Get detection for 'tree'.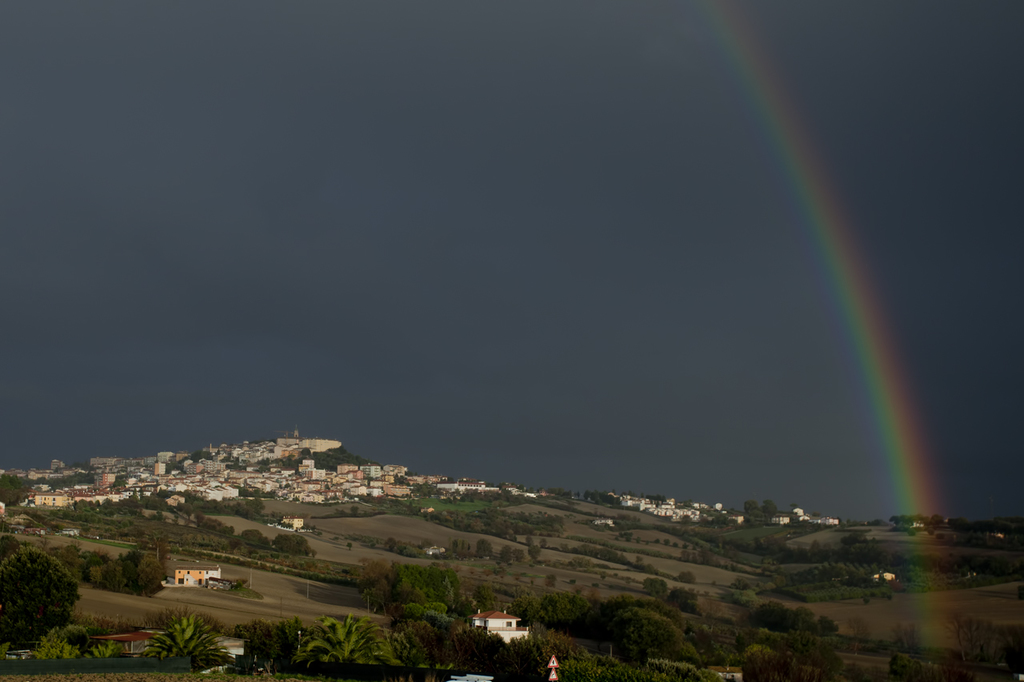
Detection: [left=396, top=626, right=429, bottom=681].
